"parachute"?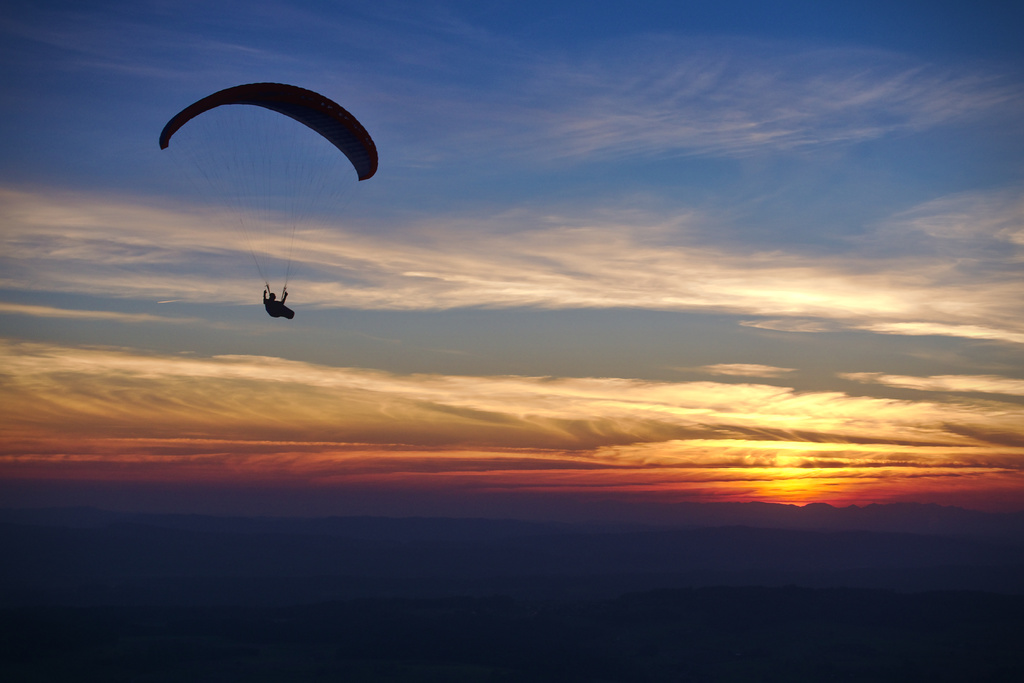
[left=154, top=79, right=367, bottom=294]
